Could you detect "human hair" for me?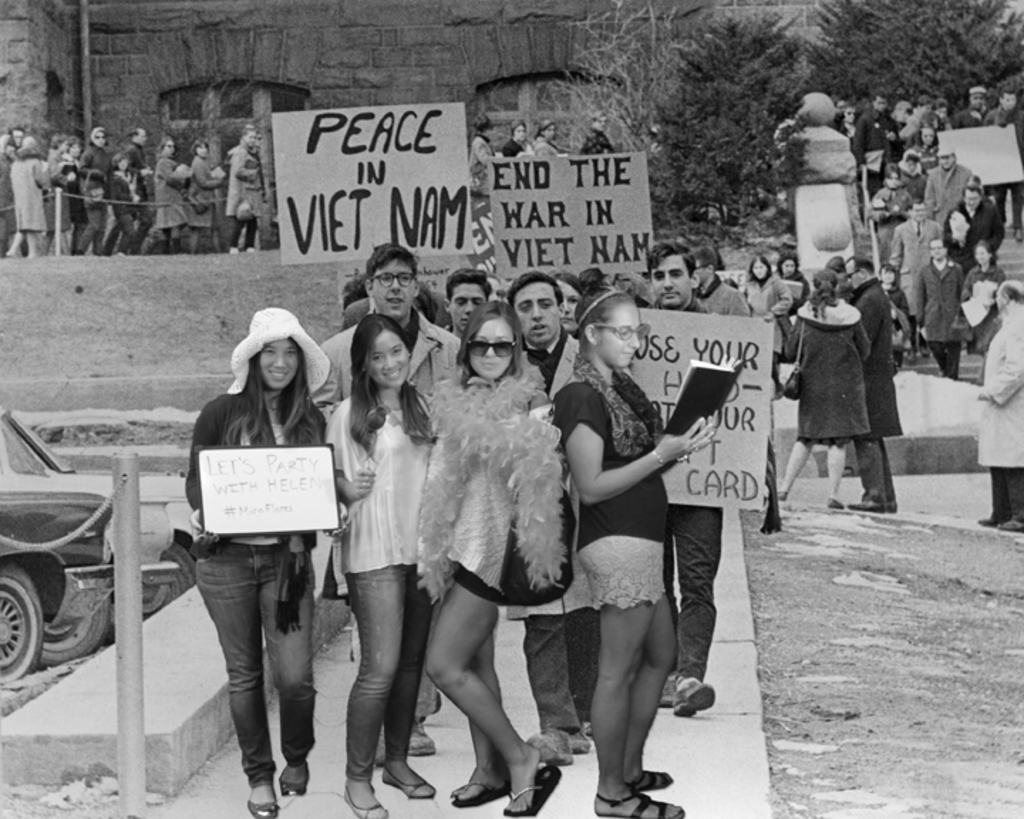
Detection result: (left=910, top=195, right=924, bottom=213).
